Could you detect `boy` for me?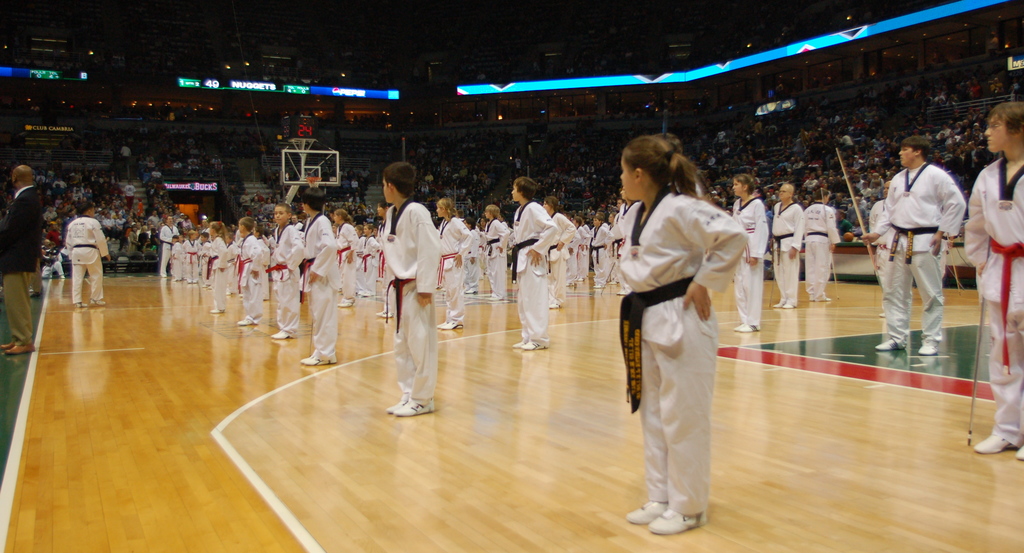
Detection result: detection(300, 187, 340, 365).
